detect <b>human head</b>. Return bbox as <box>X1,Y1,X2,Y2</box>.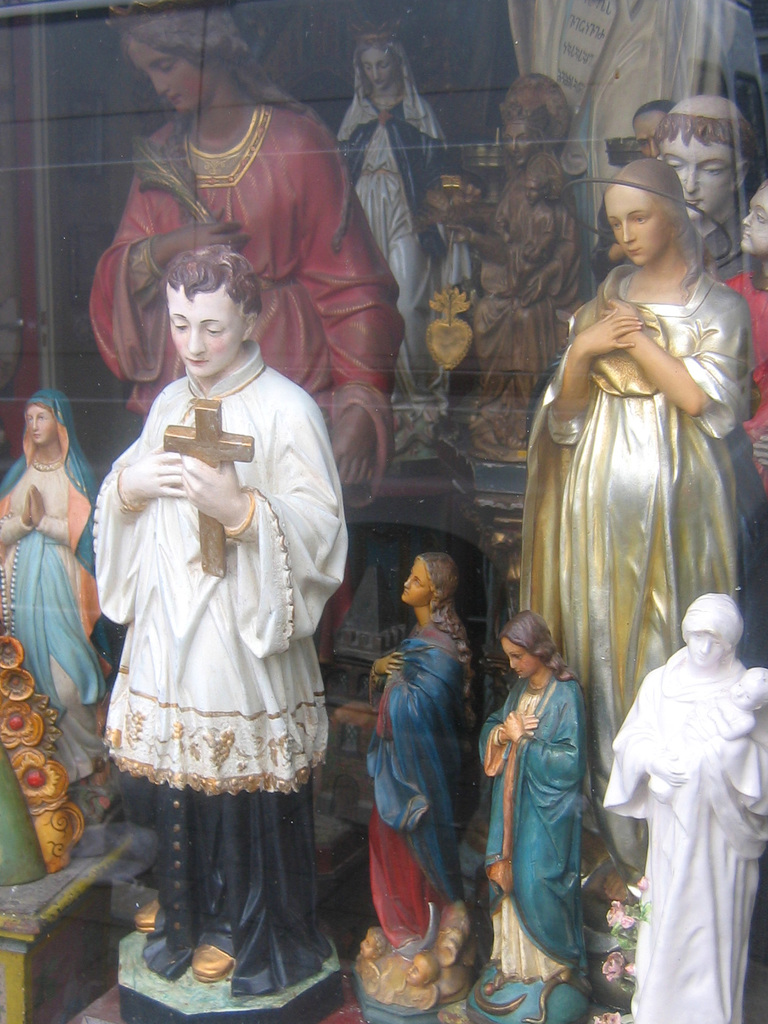
<box>353,29,409,92</box>.
